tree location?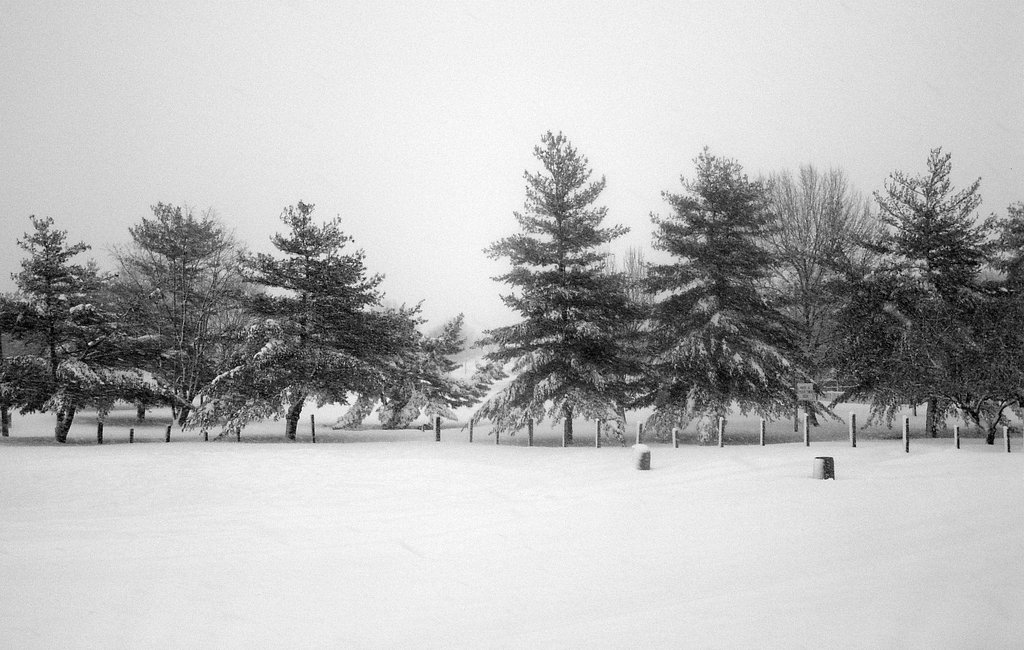
737,164,877,388
